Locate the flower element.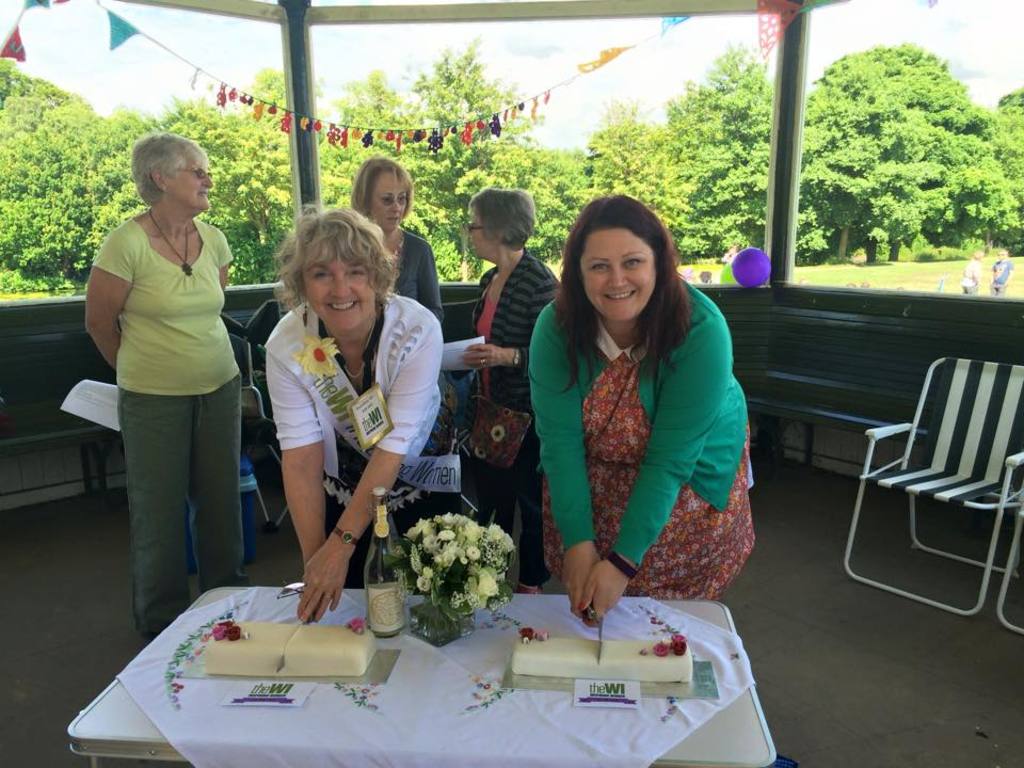
Element bbox: 539 628 549 642.
